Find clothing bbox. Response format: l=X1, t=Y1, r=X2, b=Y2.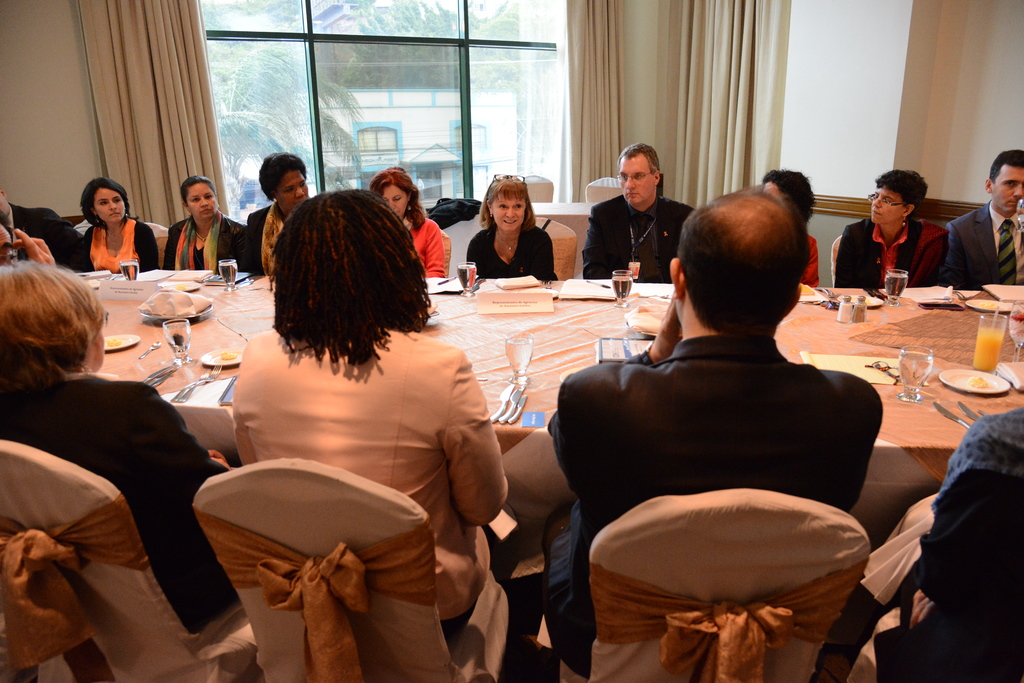
l=232, t=317, r=513, b=642.
